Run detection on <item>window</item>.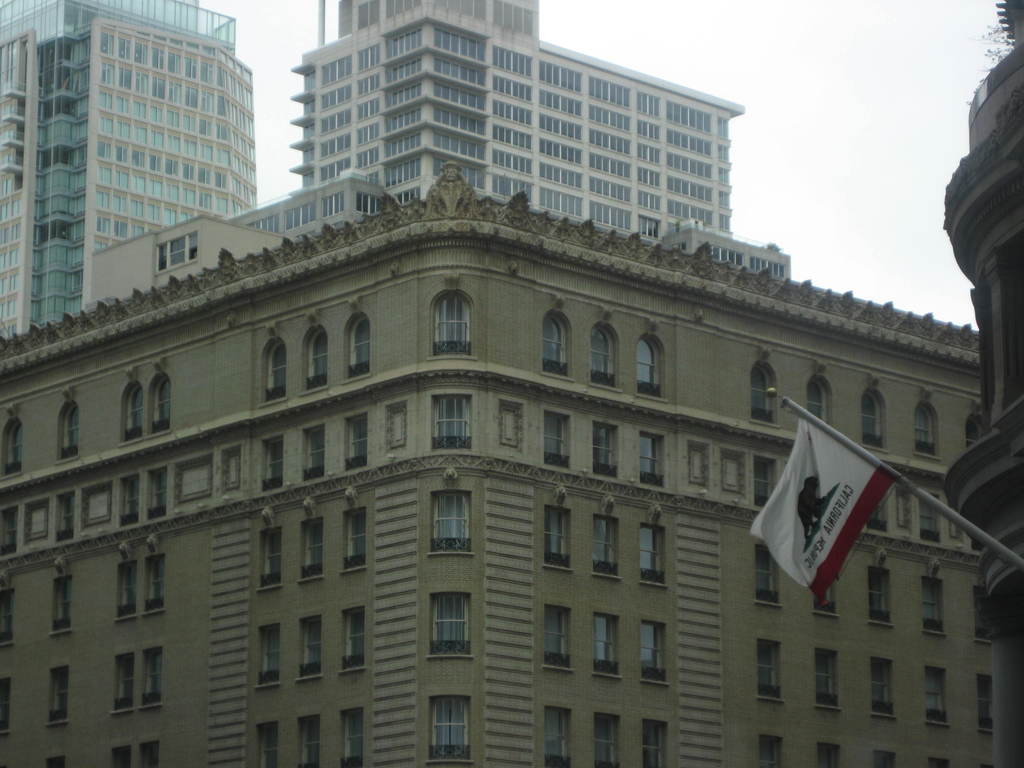
Result: (left=588, top=321, right=620, bottom=389).
